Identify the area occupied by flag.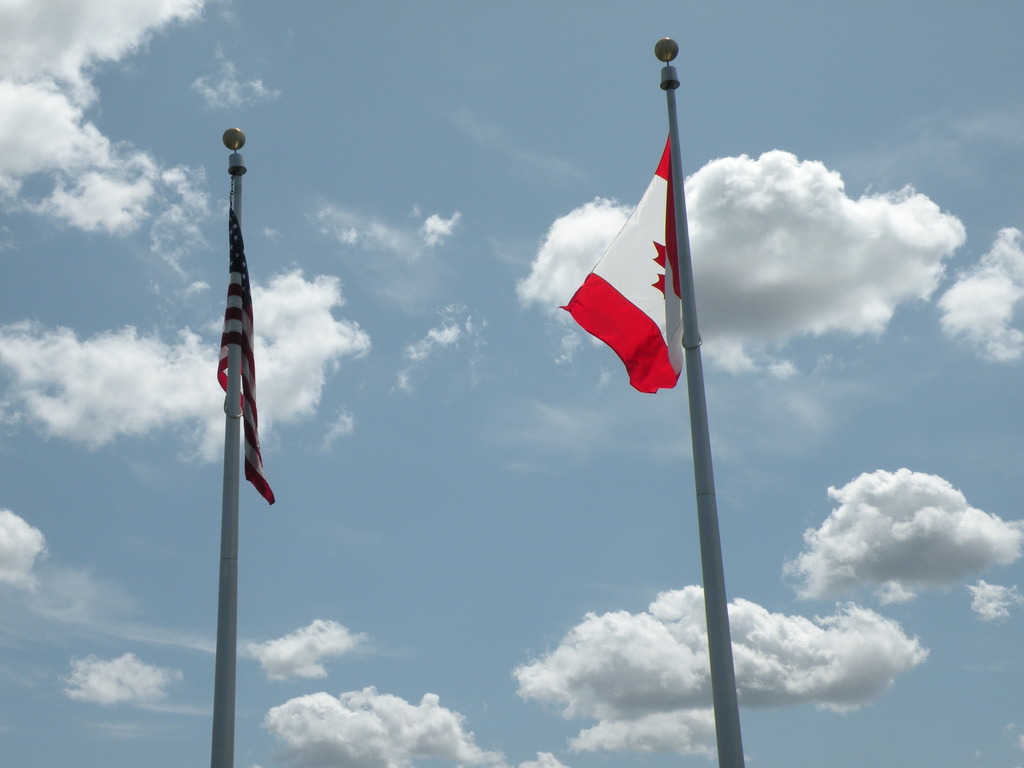
Area: box(221, 235, 292, 507).
